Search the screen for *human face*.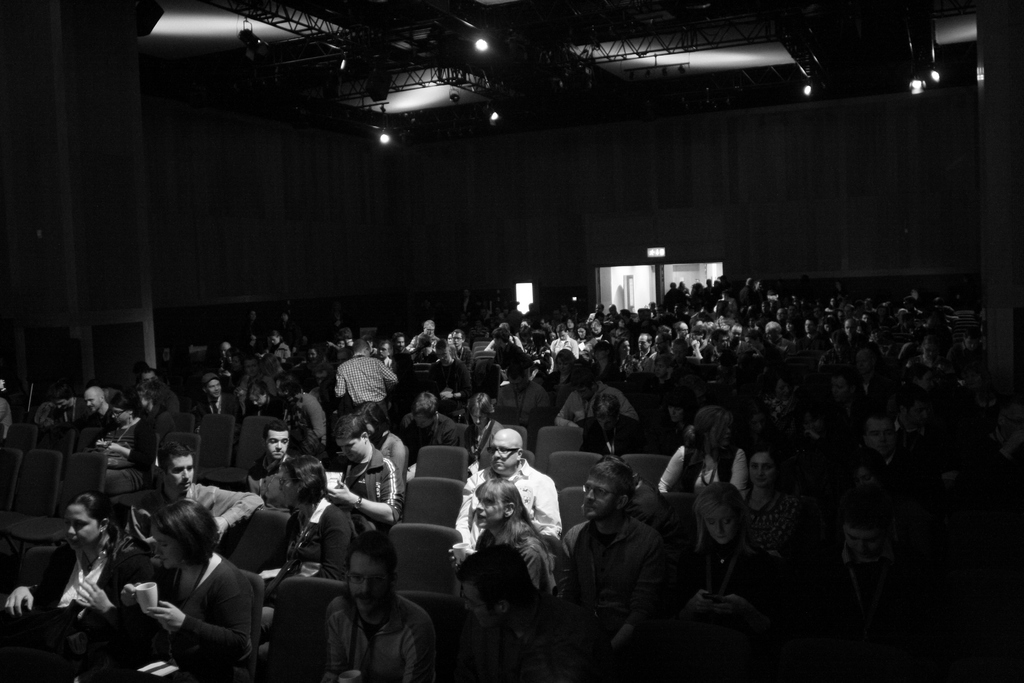
Found at Rect(246, 392, 262, 407).
